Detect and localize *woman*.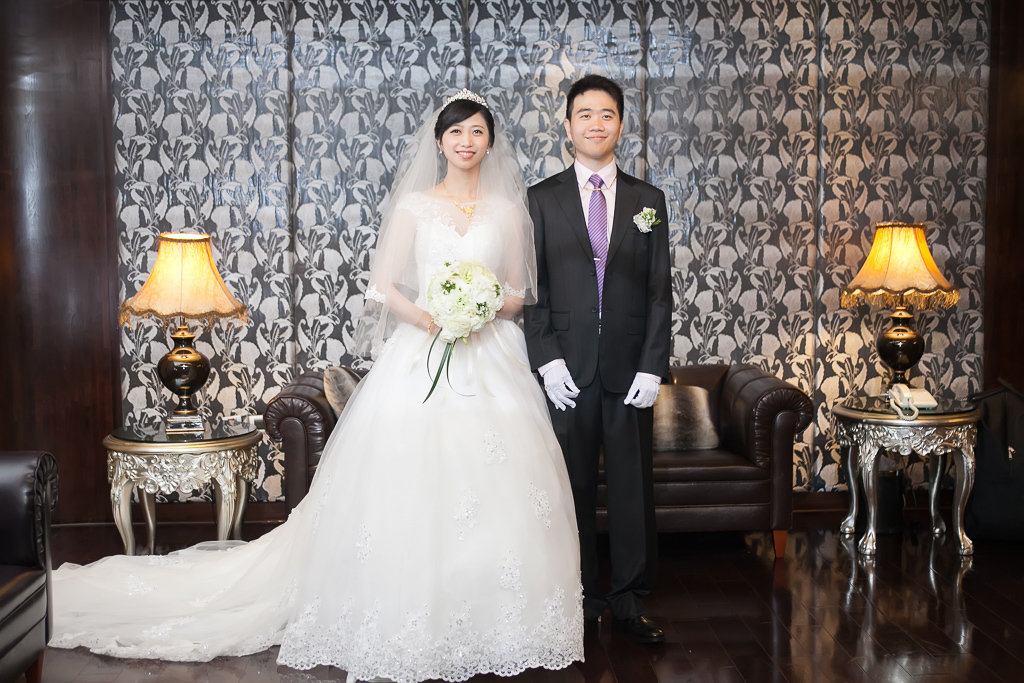
Localized at bbox(53, 103, 583, 682).
